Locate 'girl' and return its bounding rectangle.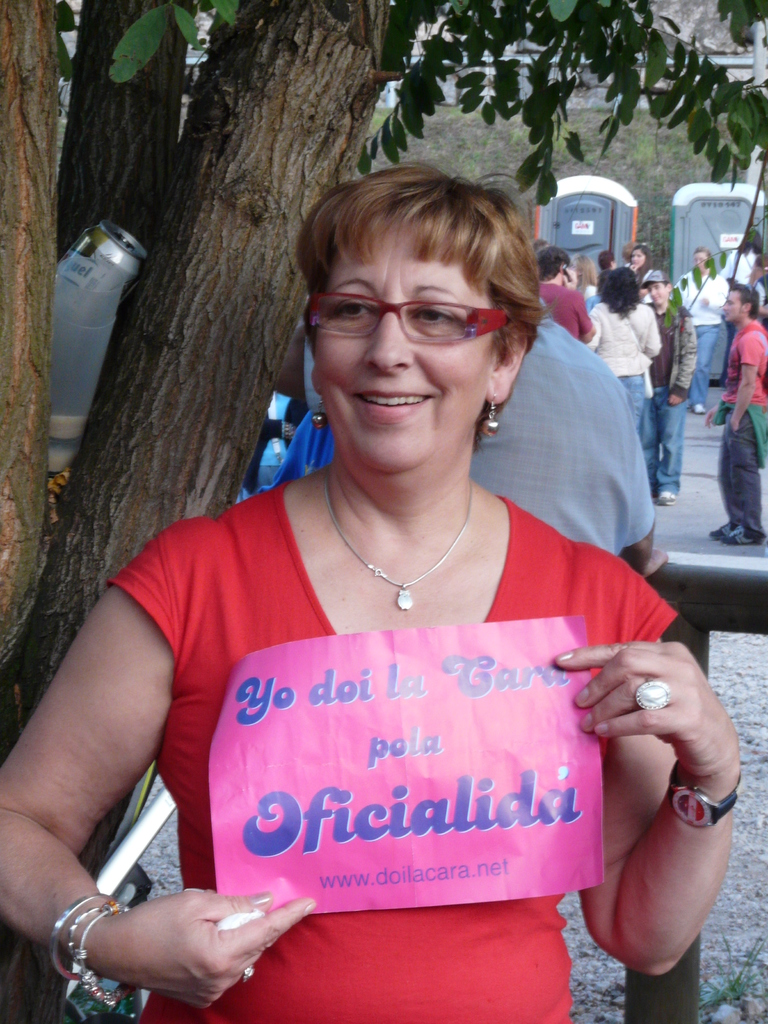
0 142 749 1023.
